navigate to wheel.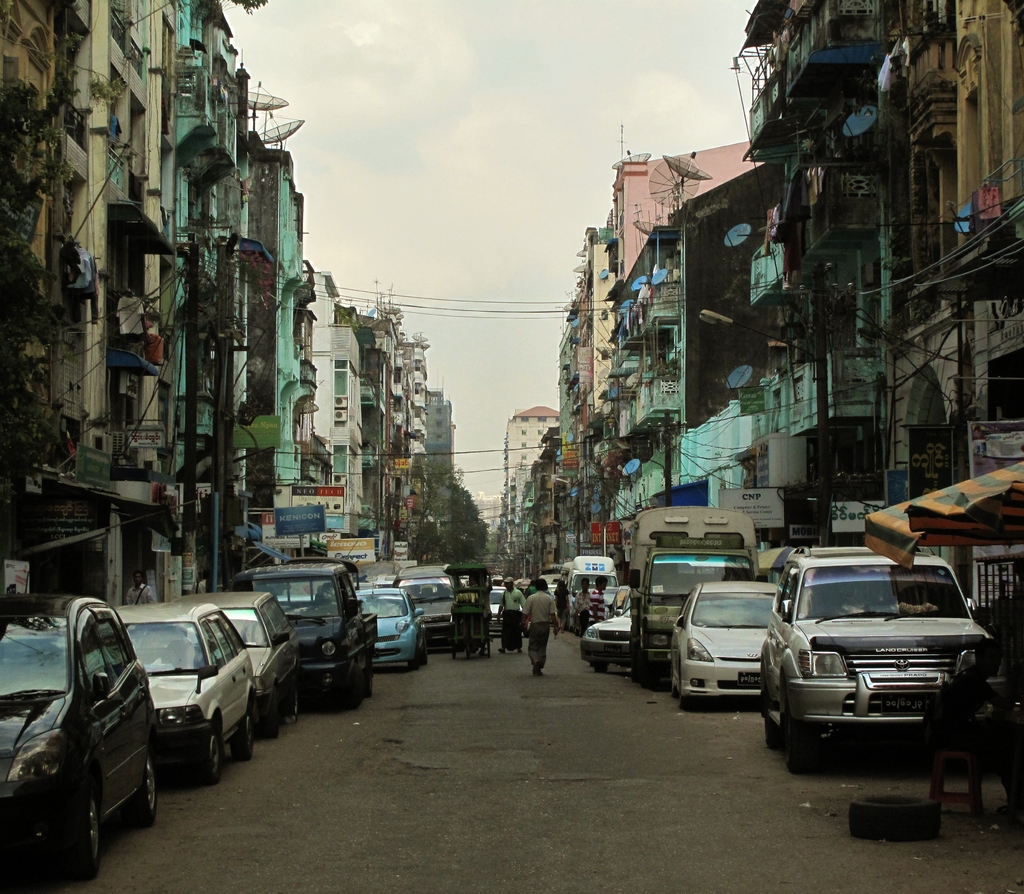
Navigation target: locate(232, 704, 252, 760).
